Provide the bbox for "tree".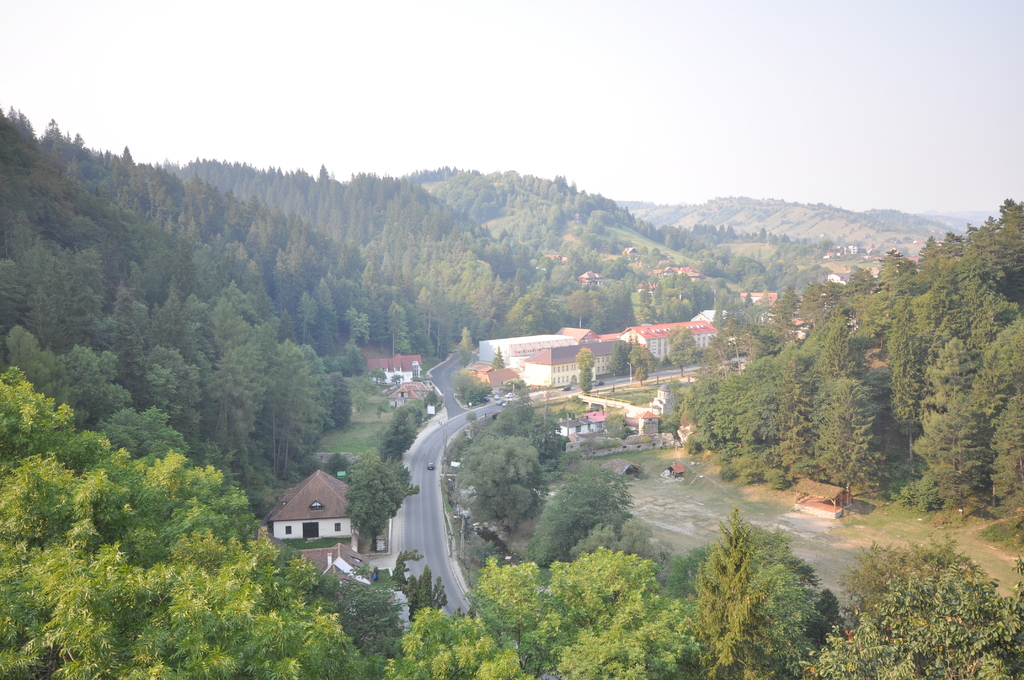
crop(741, 352, 812, 446).
